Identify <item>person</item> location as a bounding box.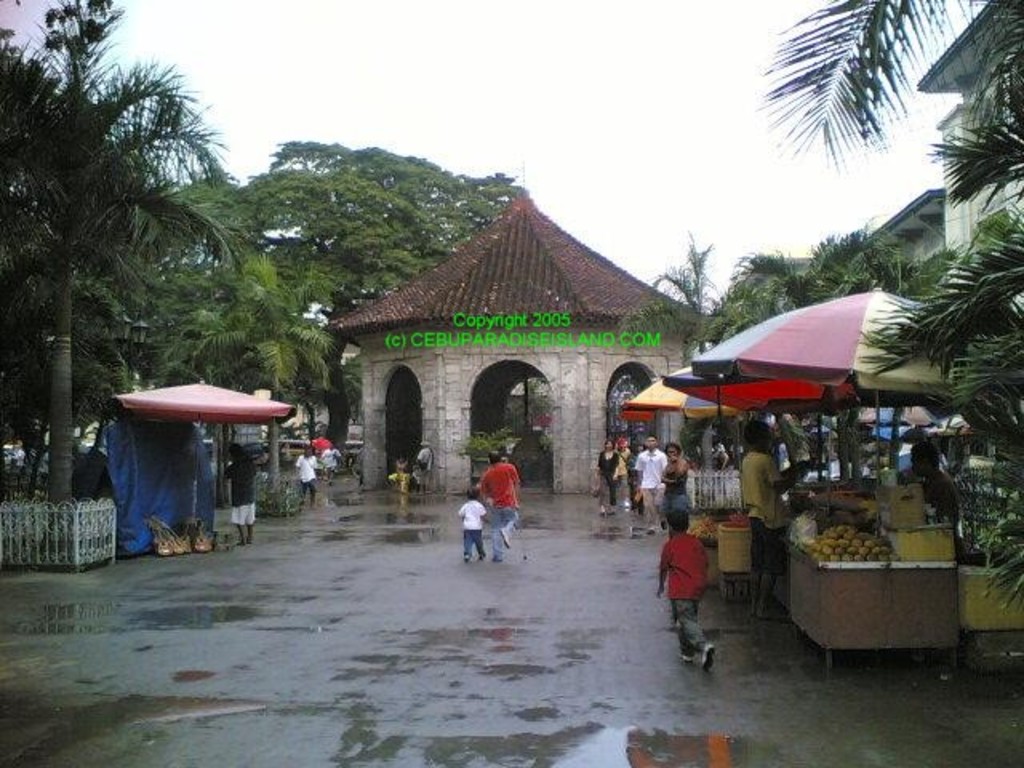
detection(629, 442, 648, 517).
